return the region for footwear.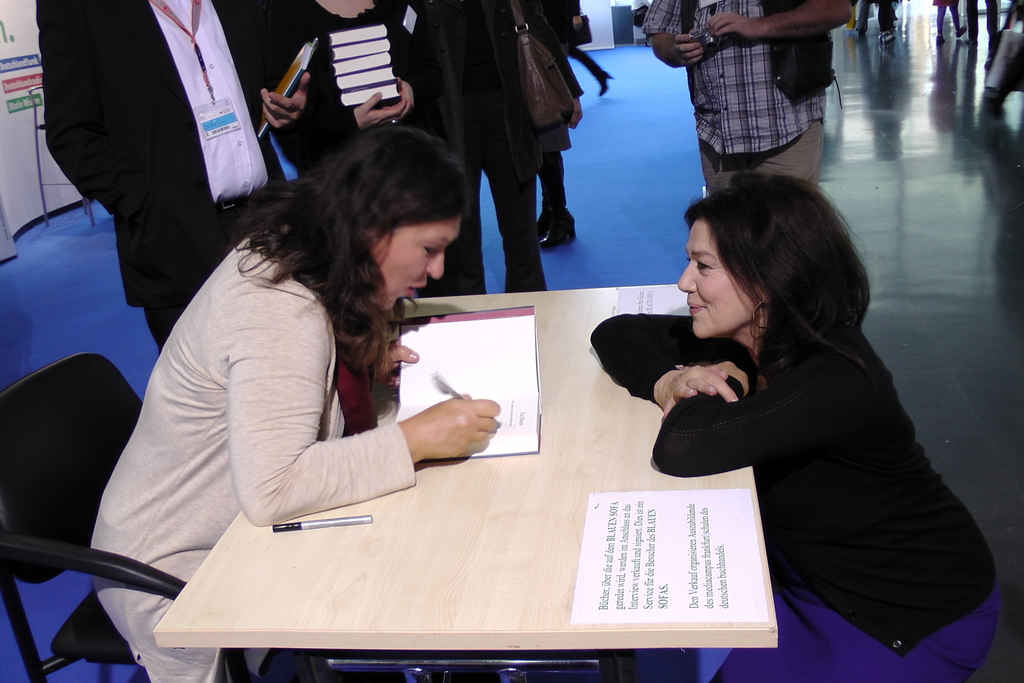
x1=879 y1=28 x2=895 y2=45.
